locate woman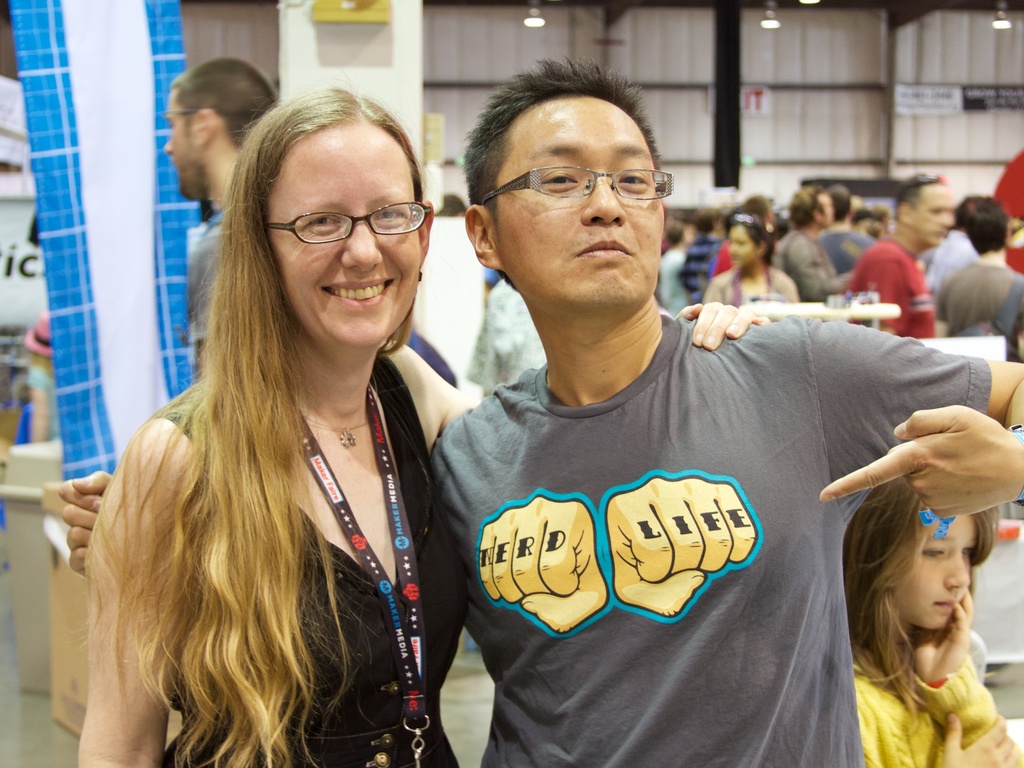
(left=825, top=471, right=1011, bottom=749)
